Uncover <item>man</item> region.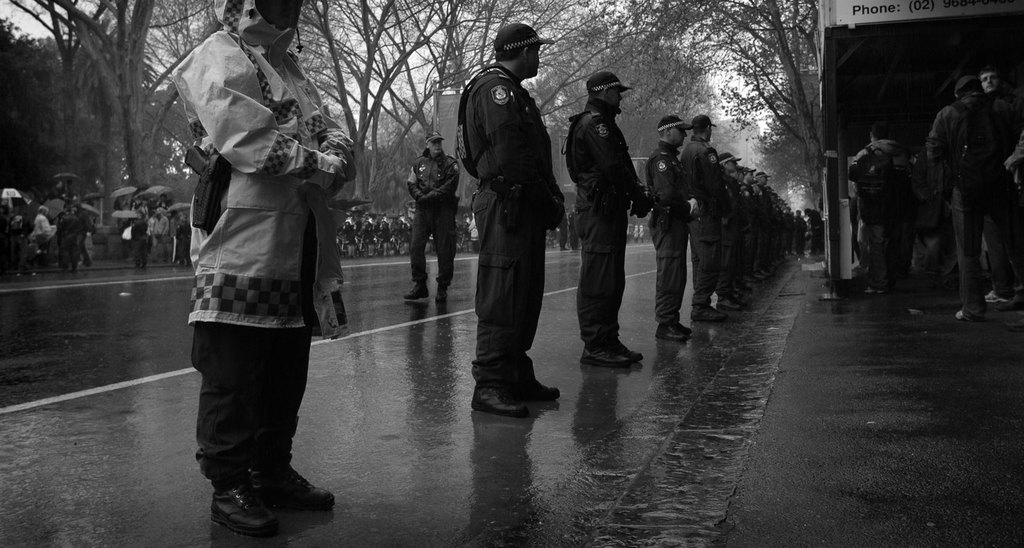
Uncovered: [x1=921, y1=74, x2=1023, y2=318].
